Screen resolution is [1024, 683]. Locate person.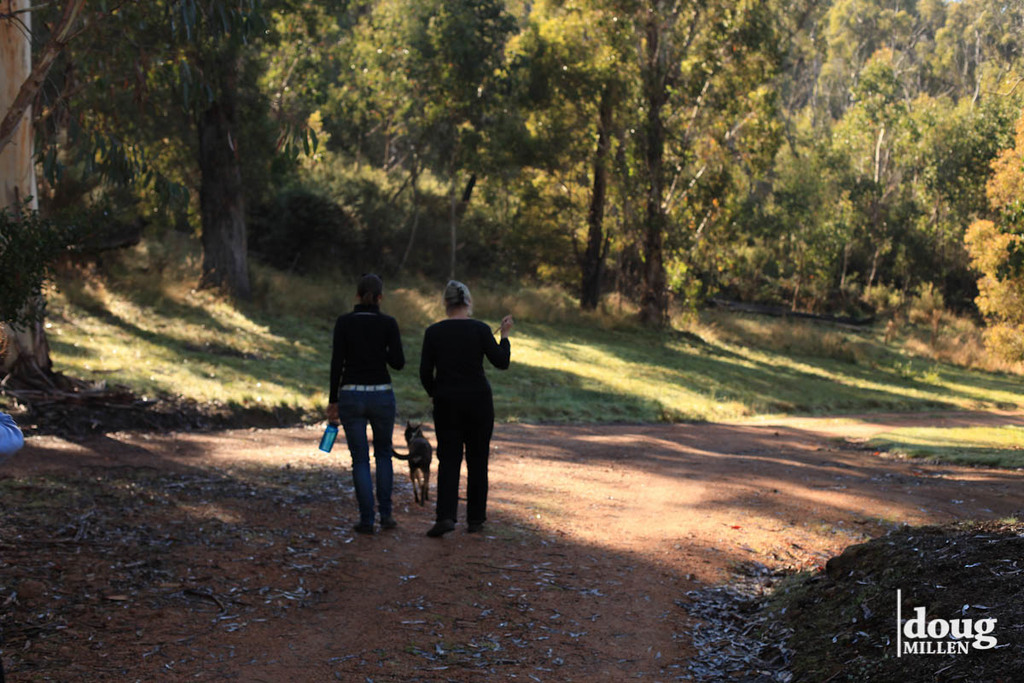
[420,272,506,537].
